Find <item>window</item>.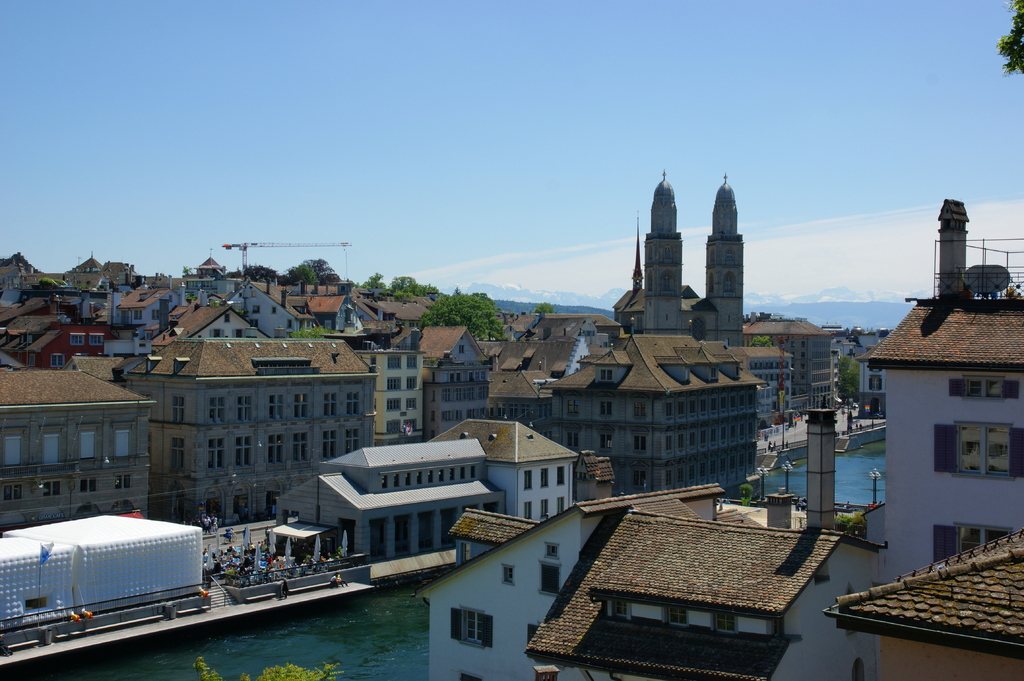
[left=3, top=482, right=21, bottom=501].
